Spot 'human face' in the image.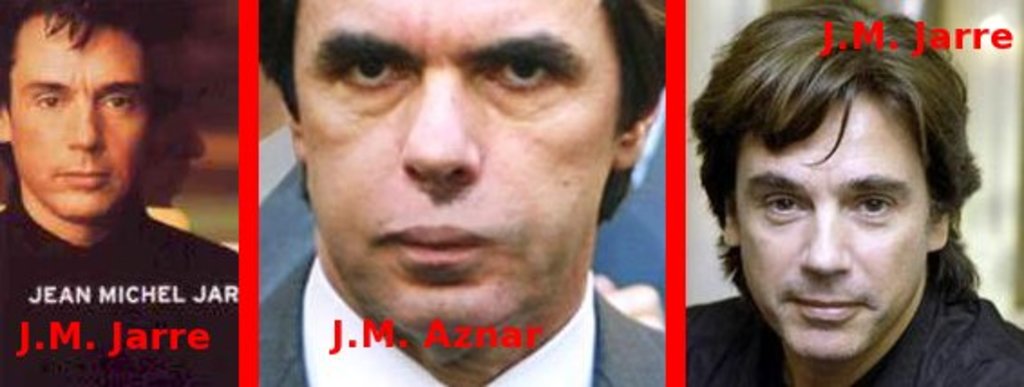
'human face' found at 18,22,154,213.
